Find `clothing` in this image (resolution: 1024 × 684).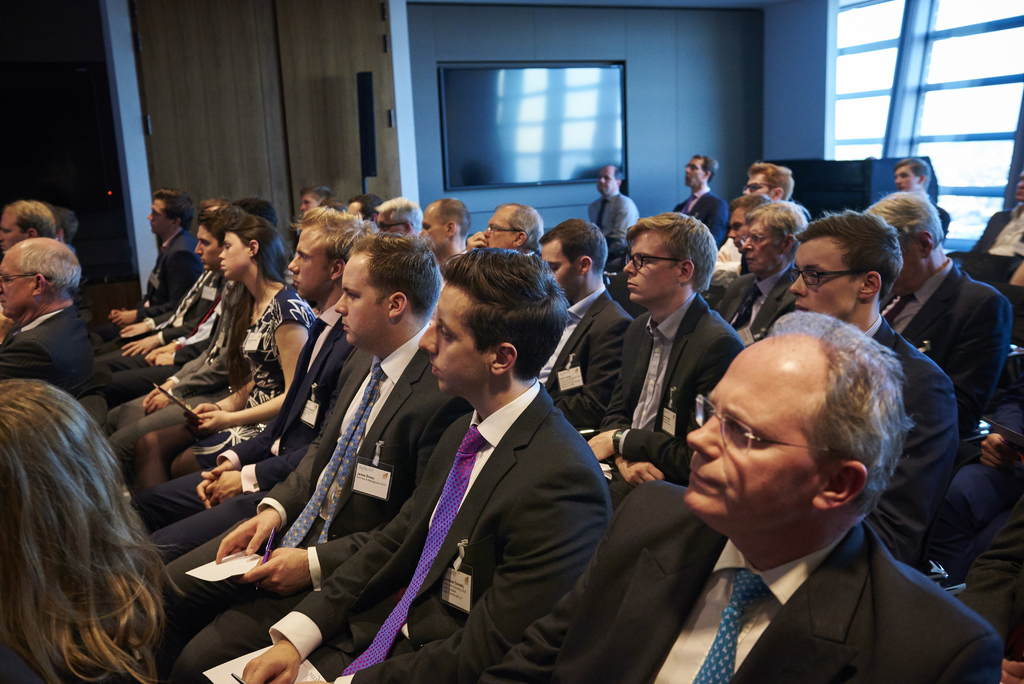
<box>879,261,1012,446</box>.
